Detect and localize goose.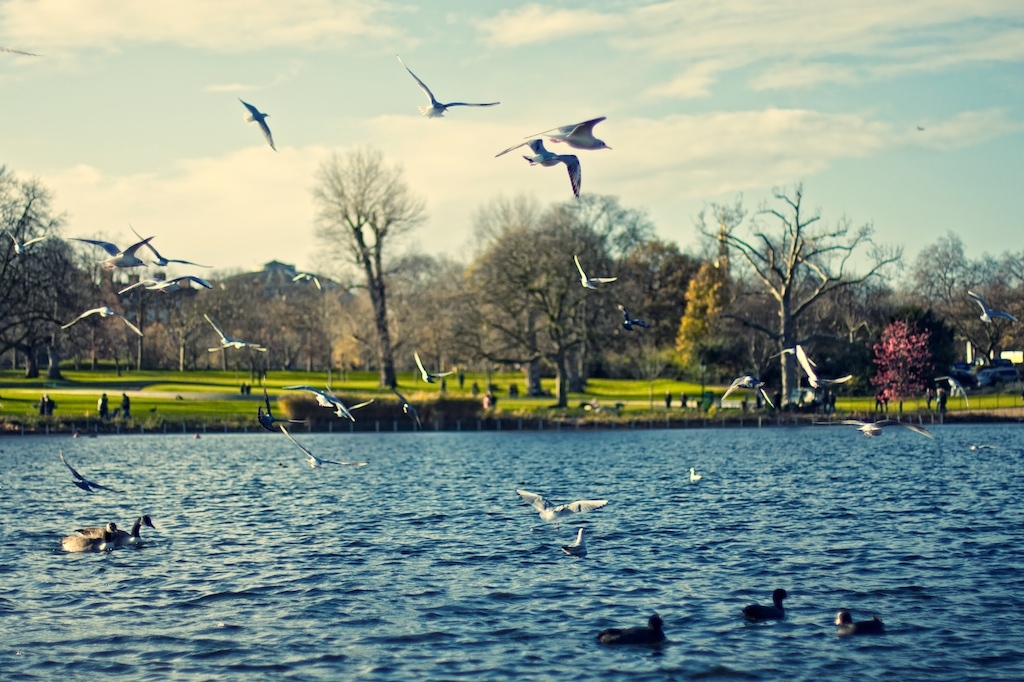
Localized at locate(416, 351, 453, 383).
